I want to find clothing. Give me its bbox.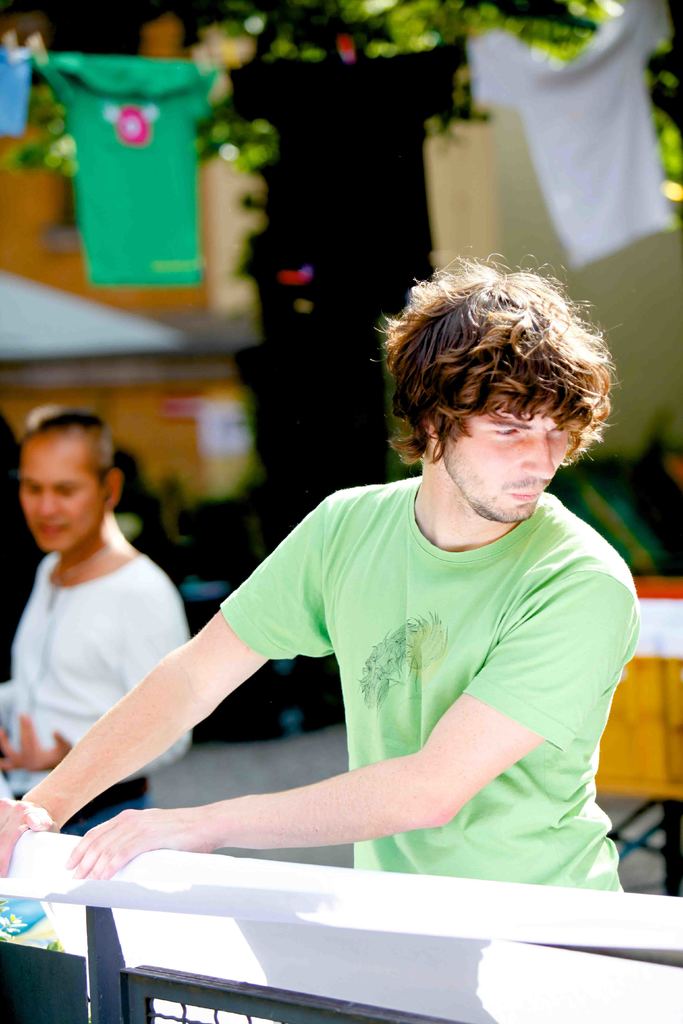
x1=220, y1=474, x2=639, y2=890.
